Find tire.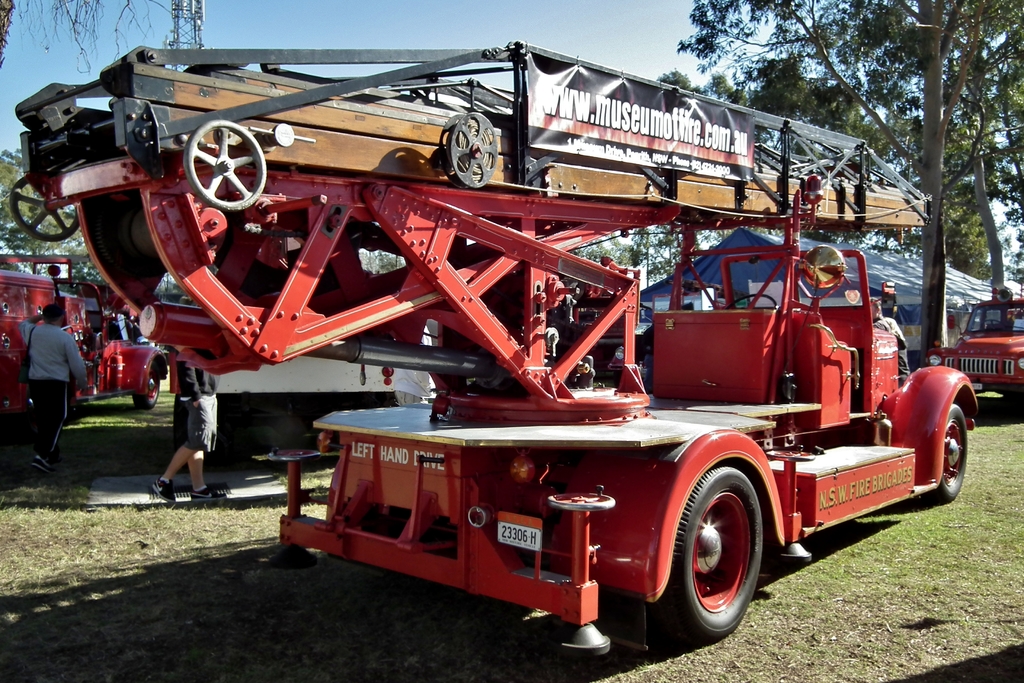
rect(924, 404, 966, 502).
